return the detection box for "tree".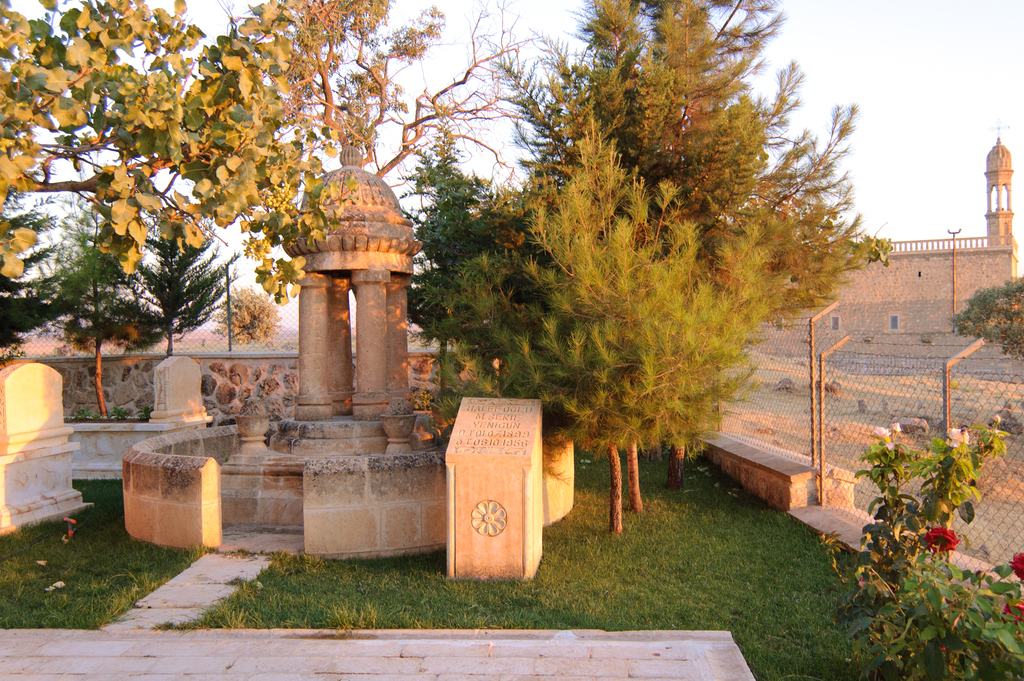
crop(218, 0, 541, 193).
